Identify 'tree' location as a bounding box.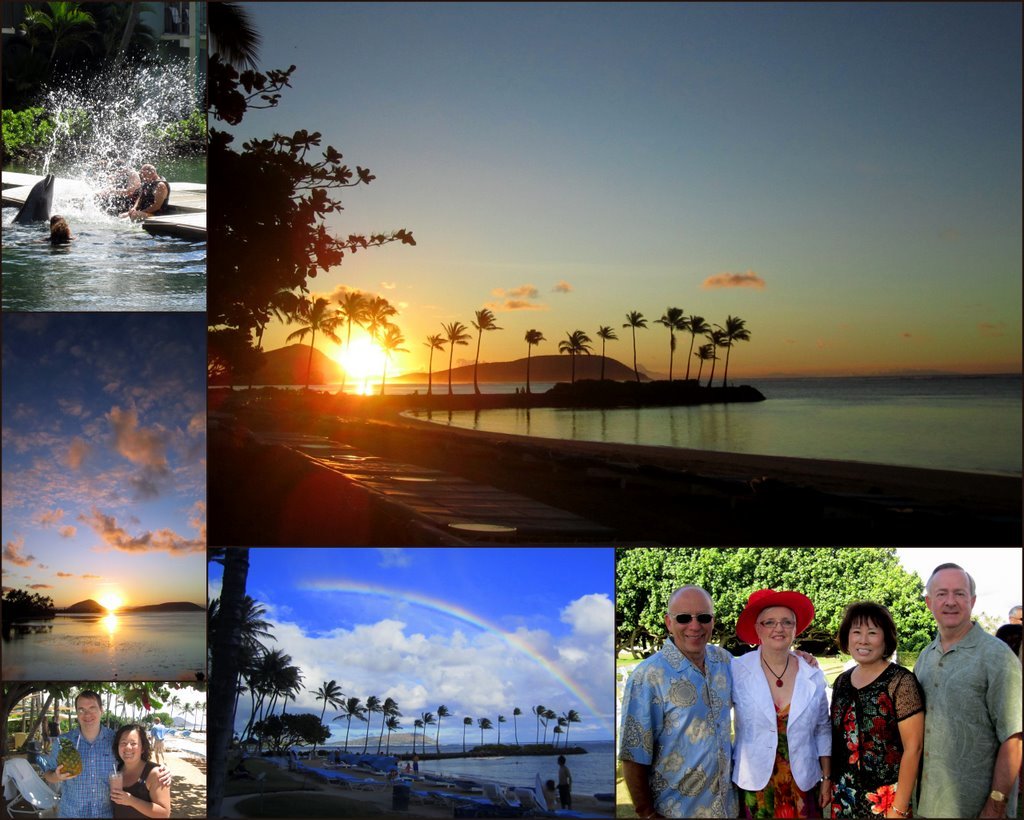
bbox=(357, 299, 401, 386).
